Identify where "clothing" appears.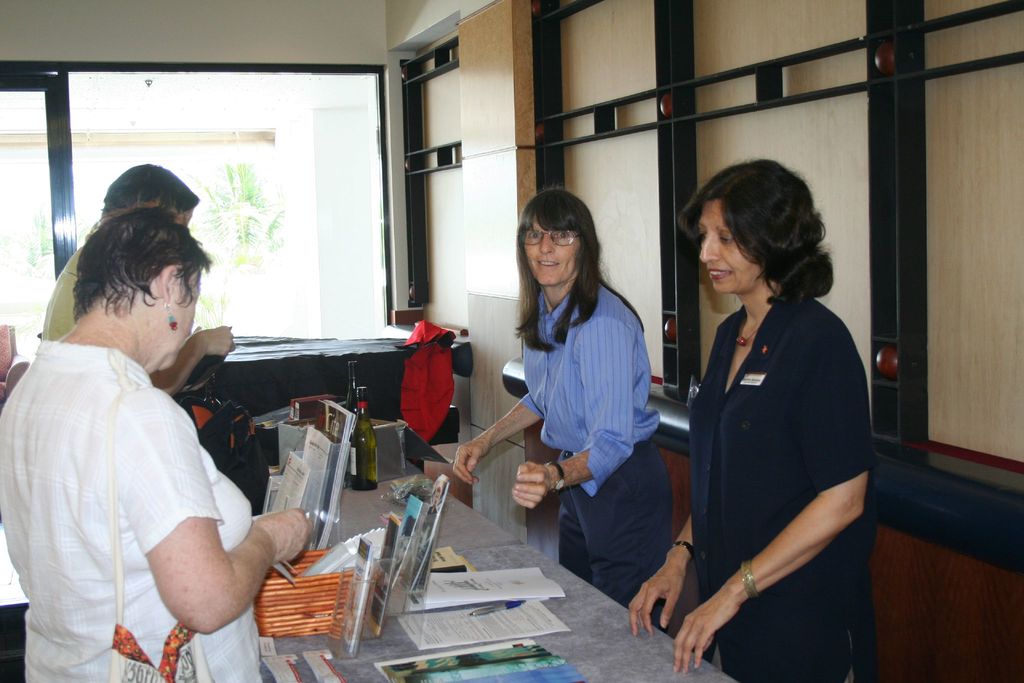
Appears at (40,234,93,345).
